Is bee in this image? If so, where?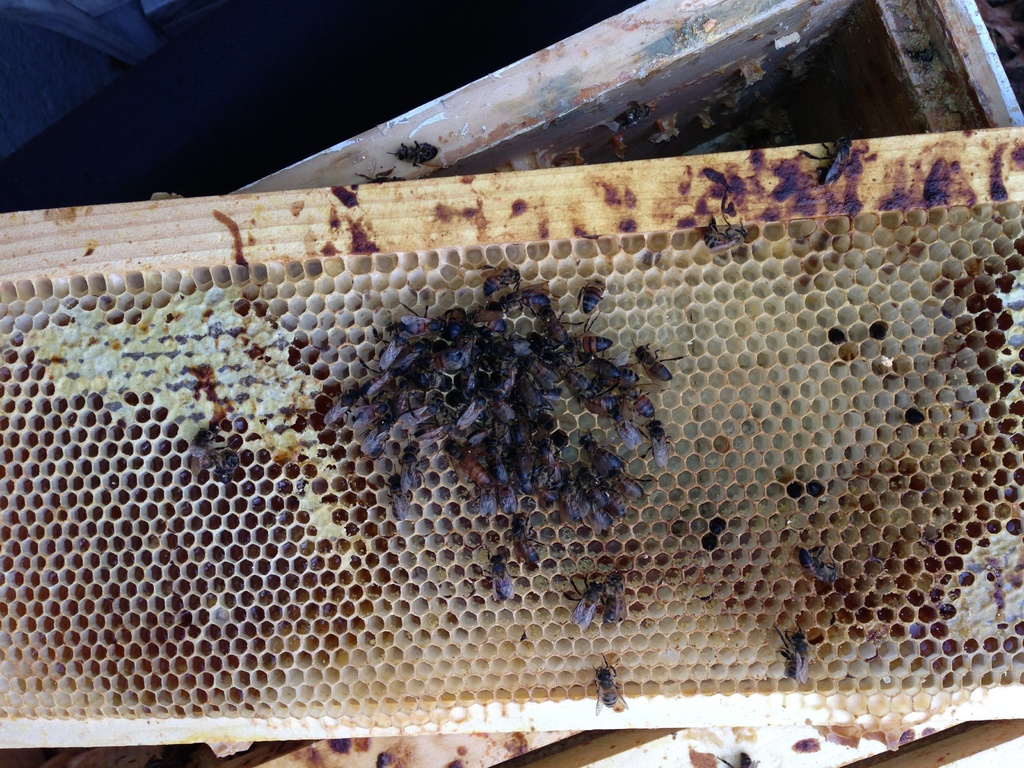
Yes, at l=601, t=575, r=628, b=628.
